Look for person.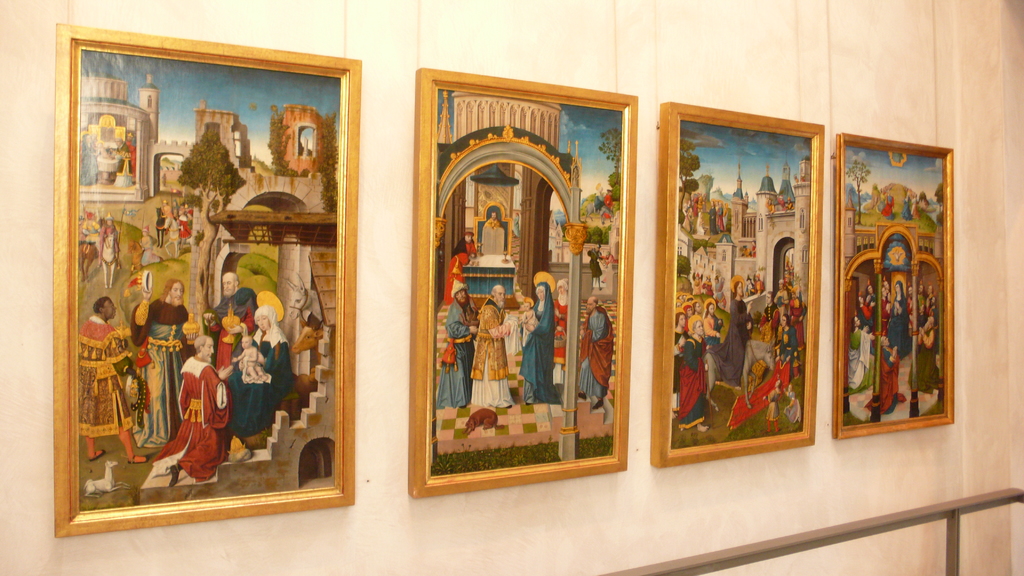
Found: 472, 284, 514, 408.
